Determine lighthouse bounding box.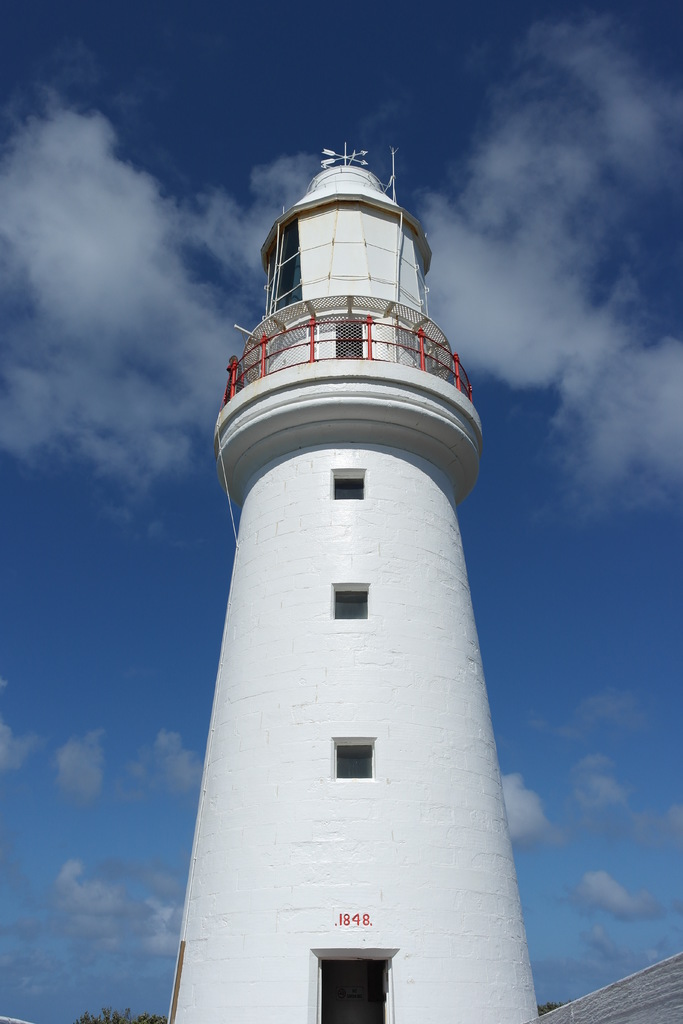
Determined: {"x1": 128, "y1": 164, "x2": 577, "y2": 1021}.
